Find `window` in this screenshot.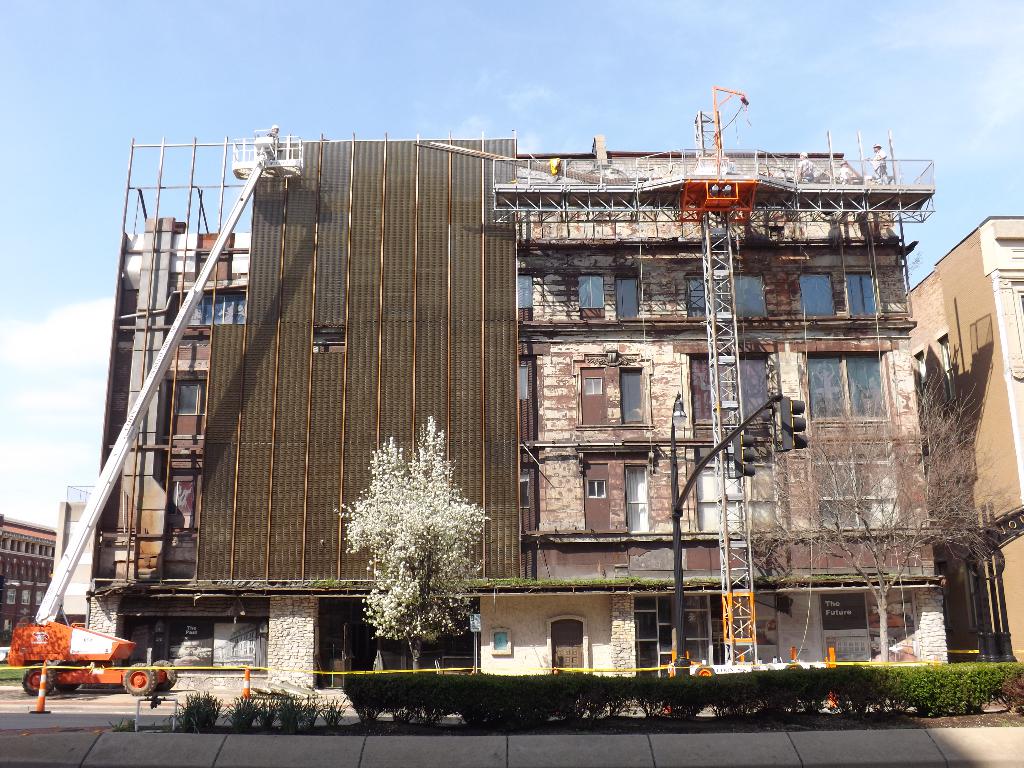
The bounding box for `window` is box=[690, 356, 773, 422].
